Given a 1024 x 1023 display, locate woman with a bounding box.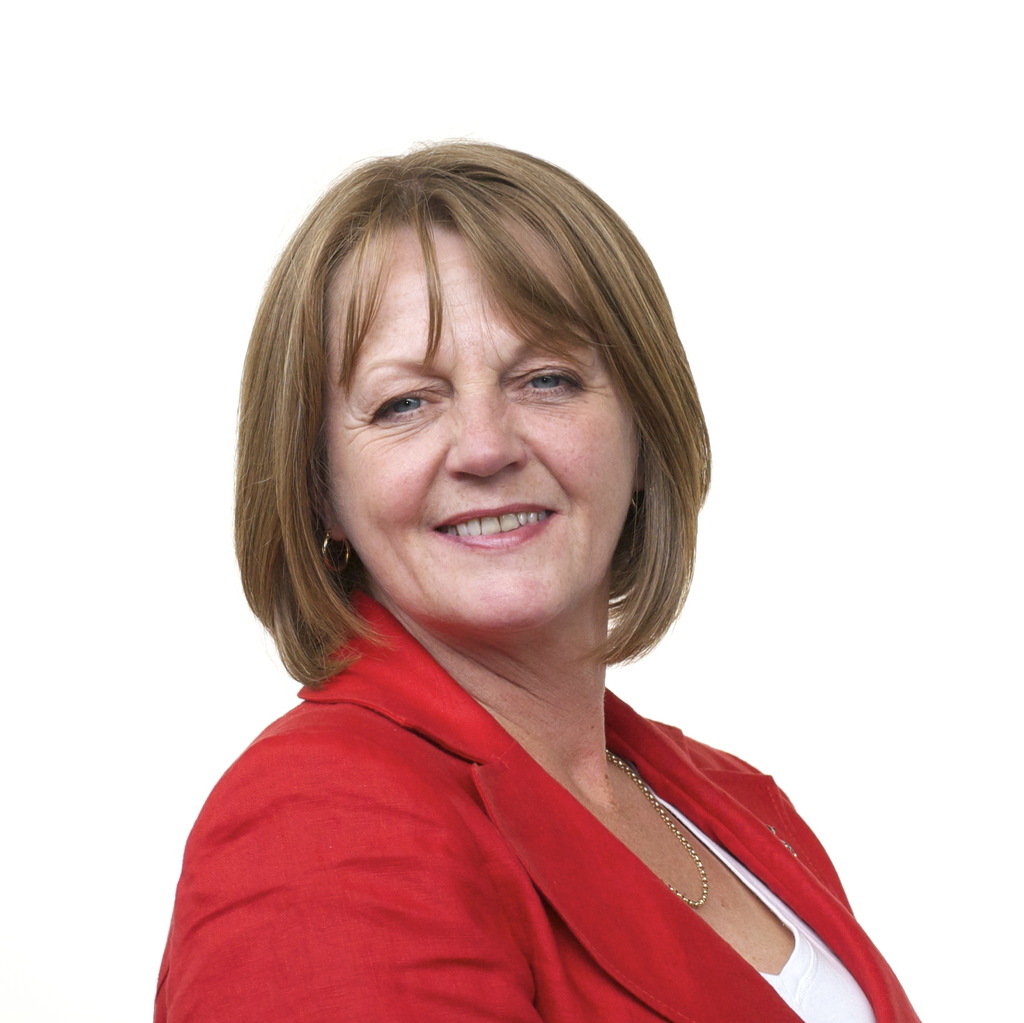
Located: (111,123,927,1008).
